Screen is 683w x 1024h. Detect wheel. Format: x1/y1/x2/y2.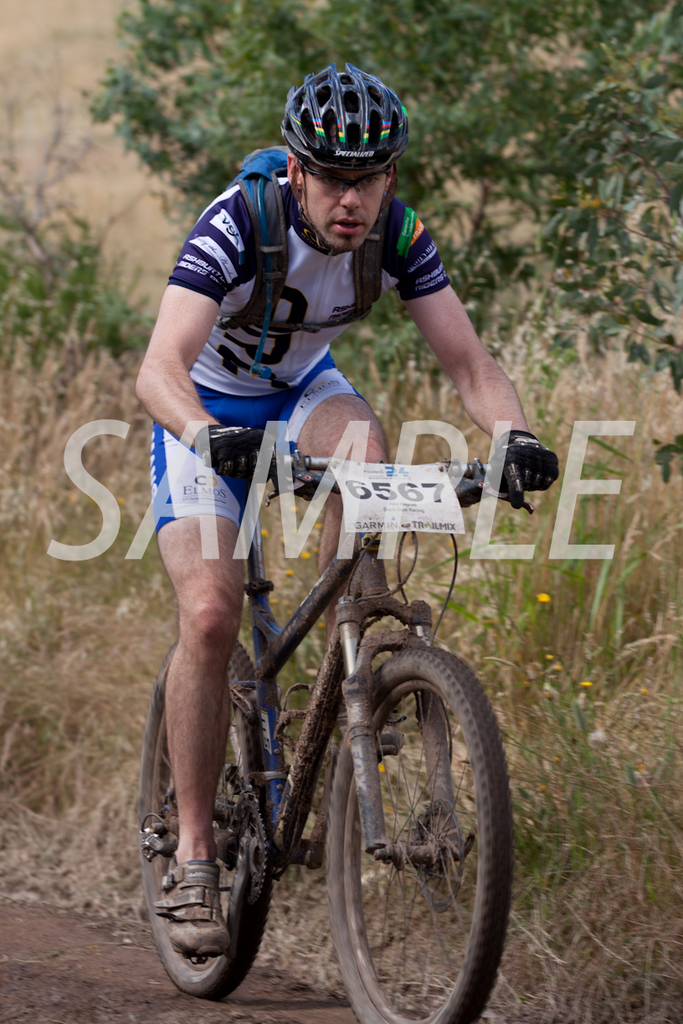
193/625/485/1006.
